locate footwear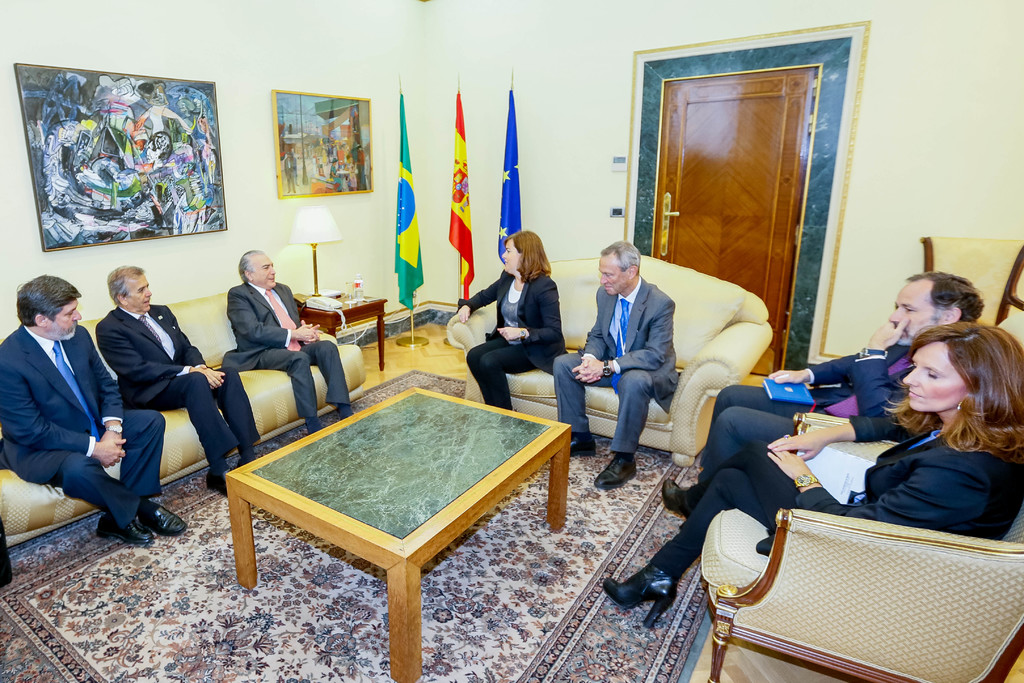
x1=104 y1=486 x2=168 y2=552
